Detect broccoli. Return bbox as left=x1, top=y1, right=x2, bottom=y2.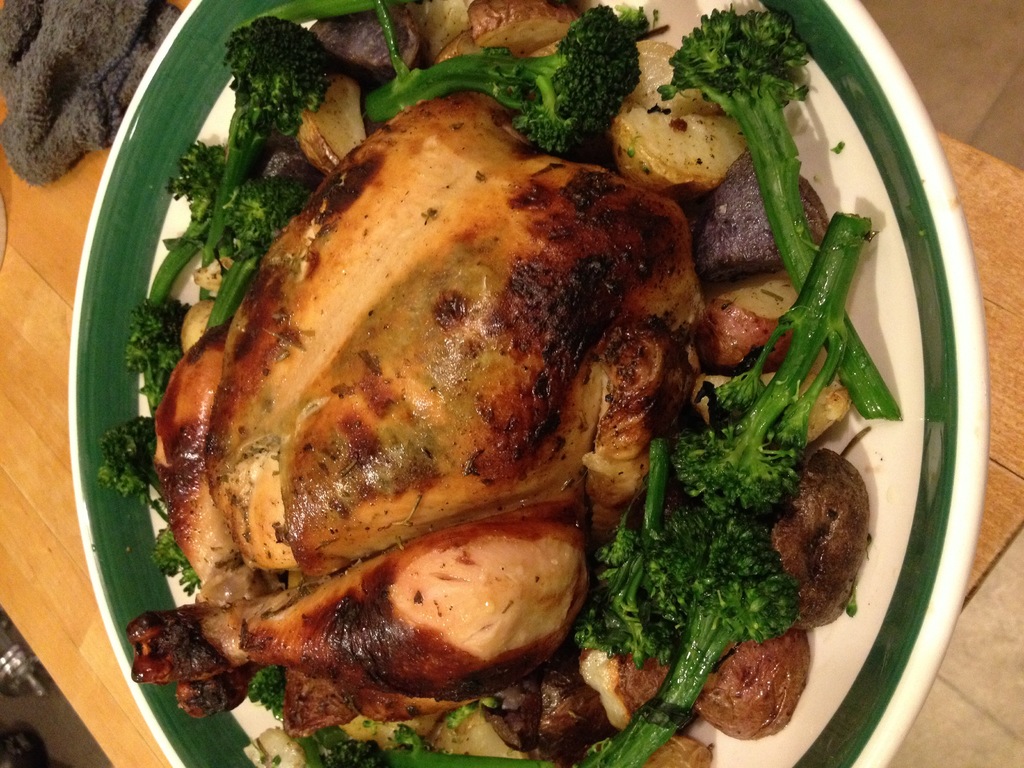
left=255, top=672, right=318, bottom=767.
